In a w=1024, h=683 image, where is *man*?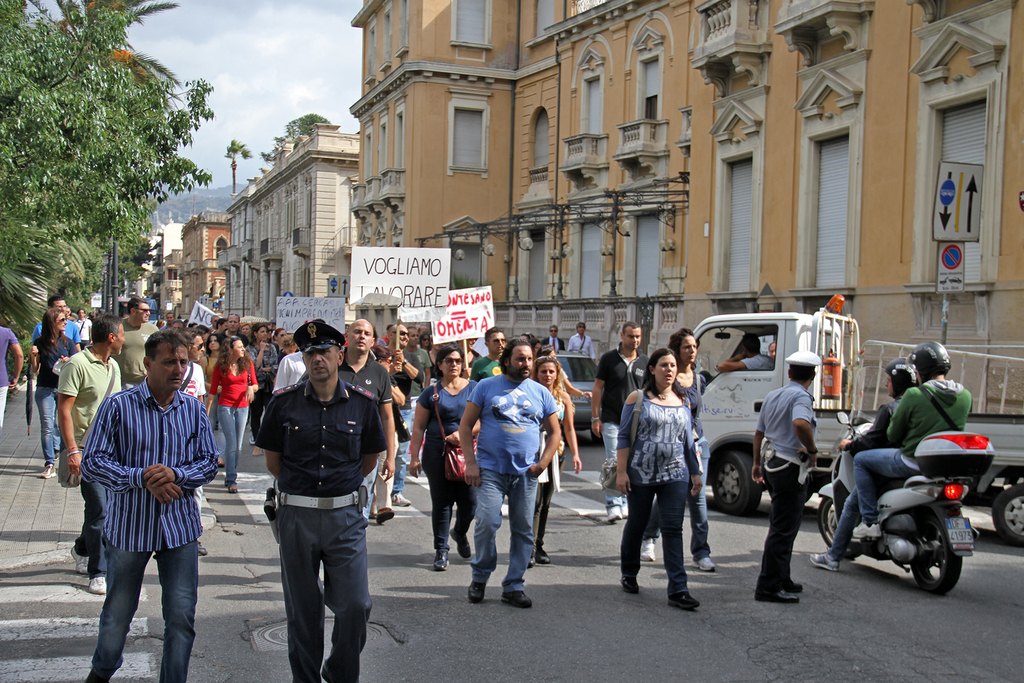
box=[593, 321, 652, 522].
